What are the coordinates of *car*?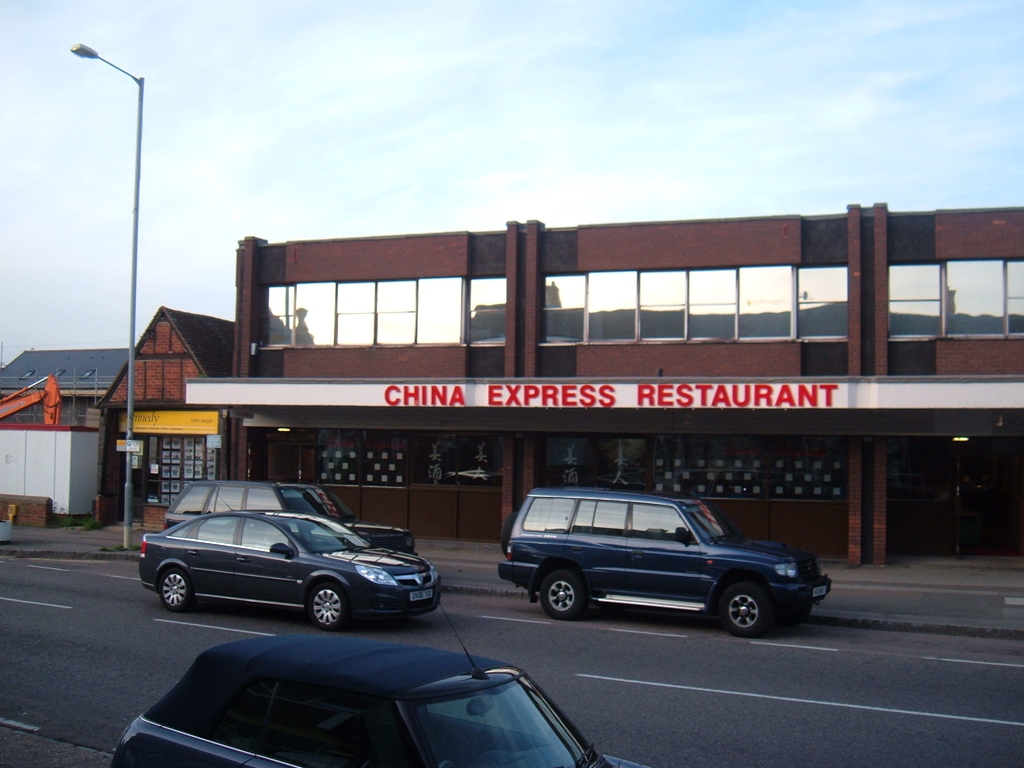
[136, 493, 440, 632].
